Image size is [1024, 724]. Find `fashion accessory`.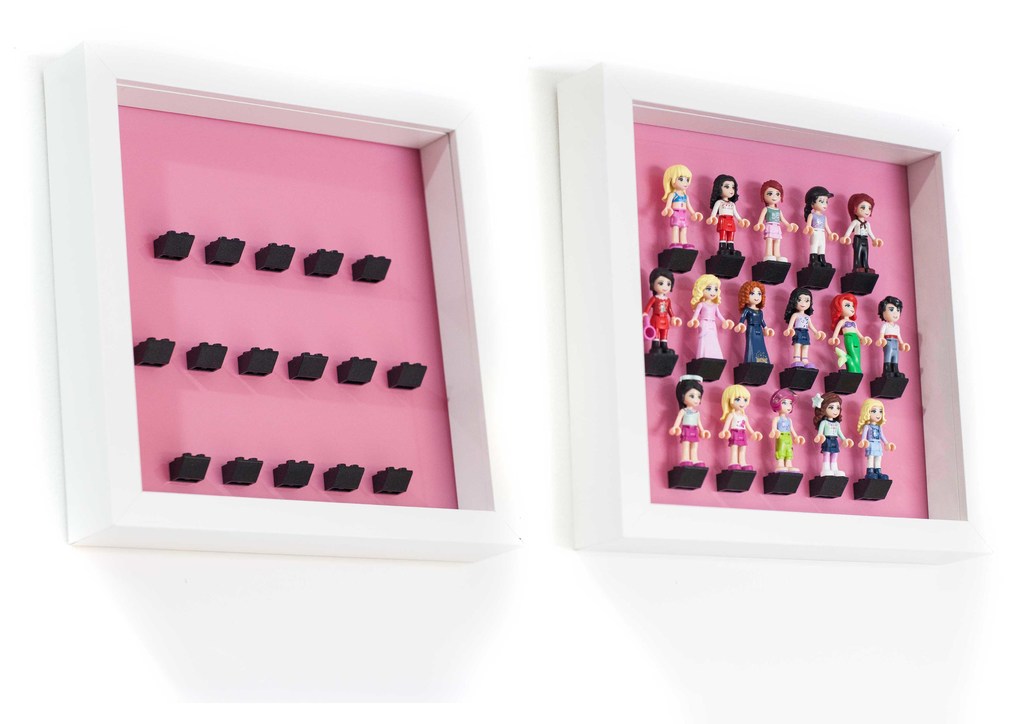
left=662, top=343, right=675, bottom=354.
